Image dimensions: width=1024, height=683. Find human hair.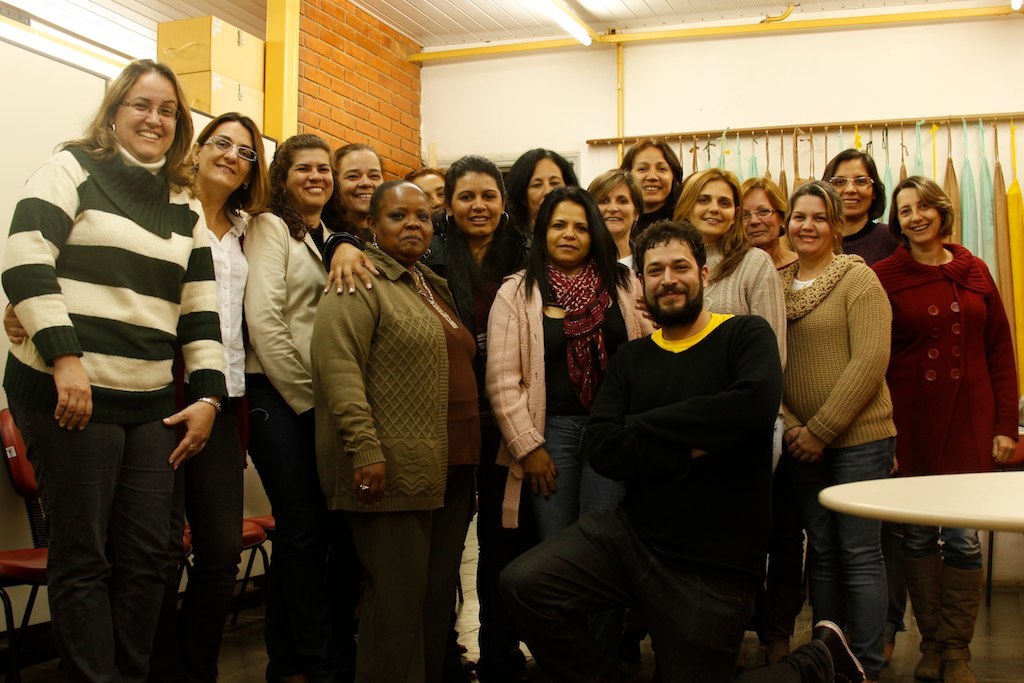
region(505, 146, 581, 243).
